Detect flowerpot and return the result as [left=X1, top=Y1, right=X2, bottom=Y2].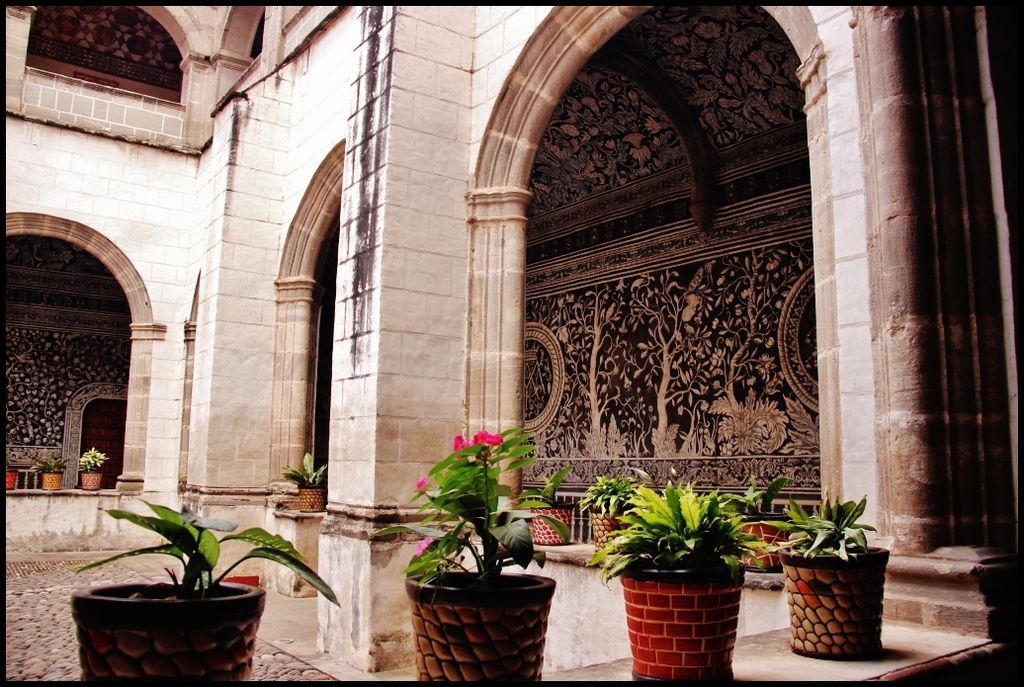
[left=528, top=504, right=576, bottom=546].
